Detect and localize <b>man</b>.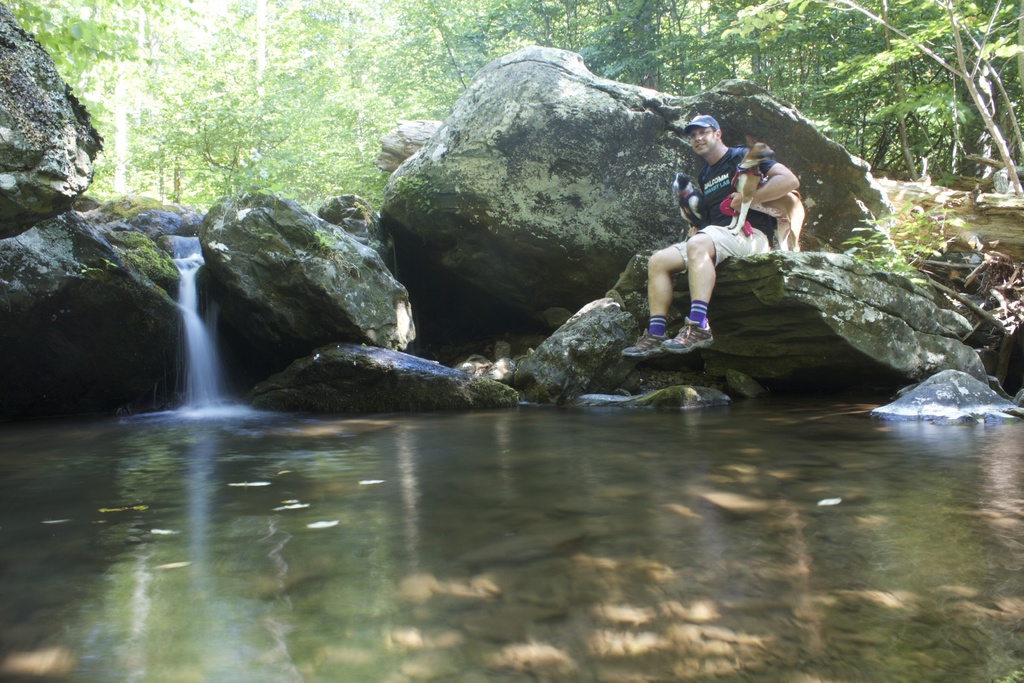
Localized at [620, 115, 799, 357].
